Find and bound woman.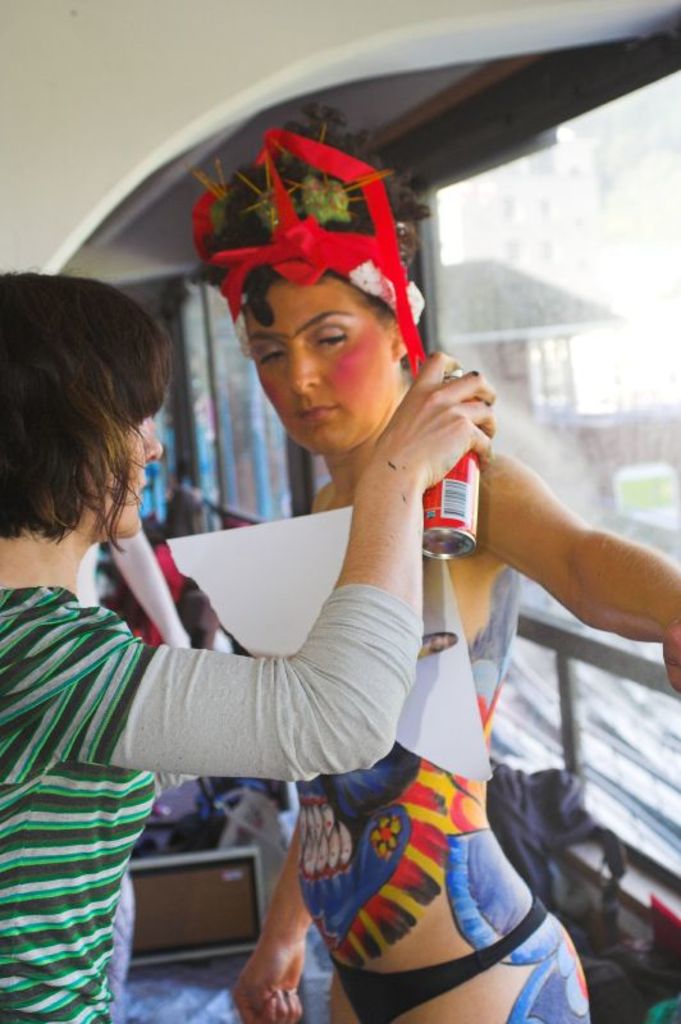
Bound: (left=68, top=54, right=680, bottom=1005).
